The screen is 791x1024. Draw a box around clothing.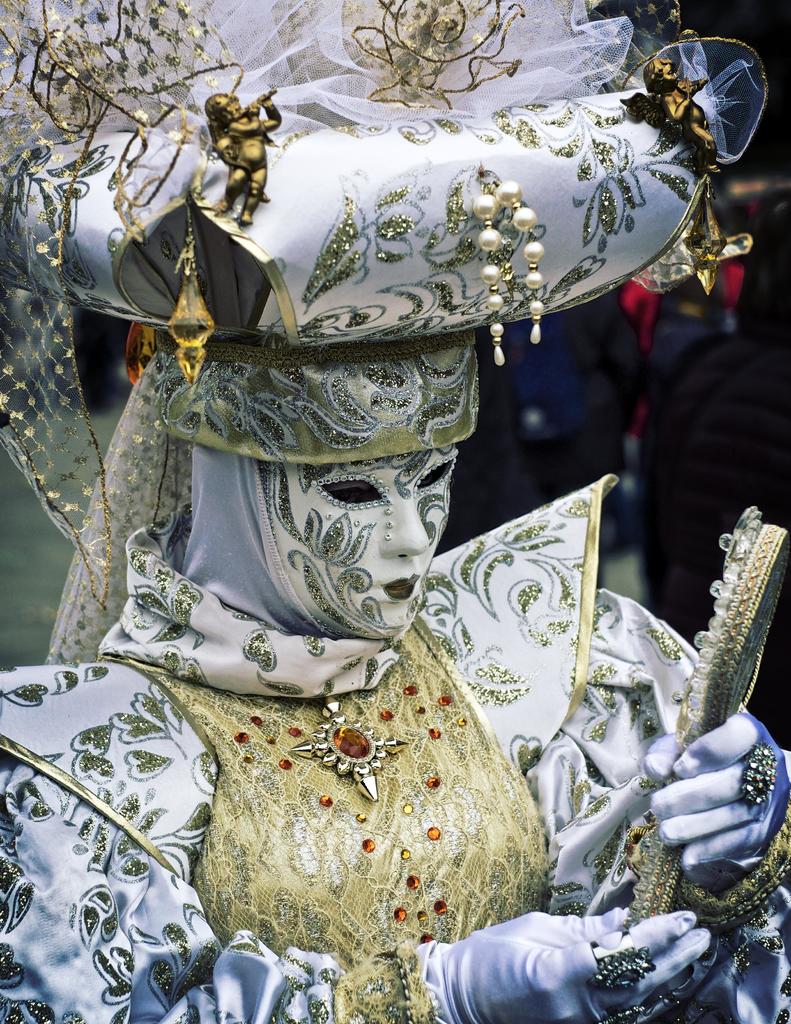
detection(0, 474, 790, 1023).
